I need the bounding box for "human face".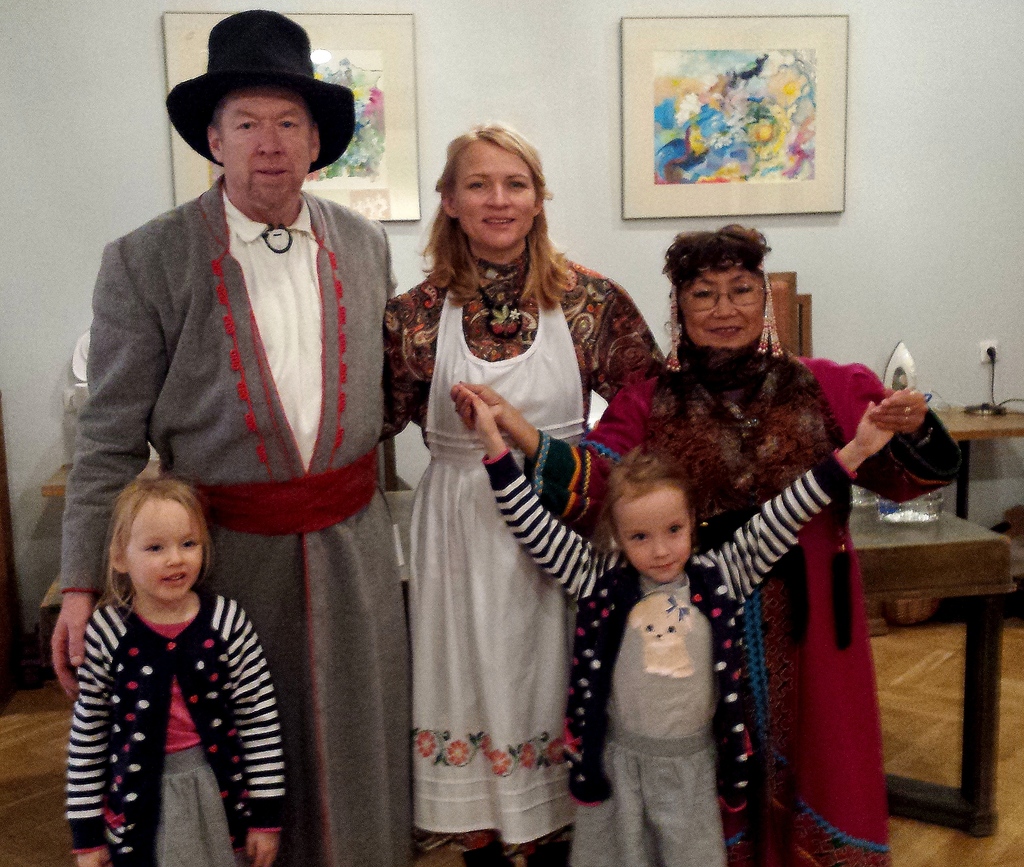
Here it is: x1=127 y1=501 x2=206 y2=597.
